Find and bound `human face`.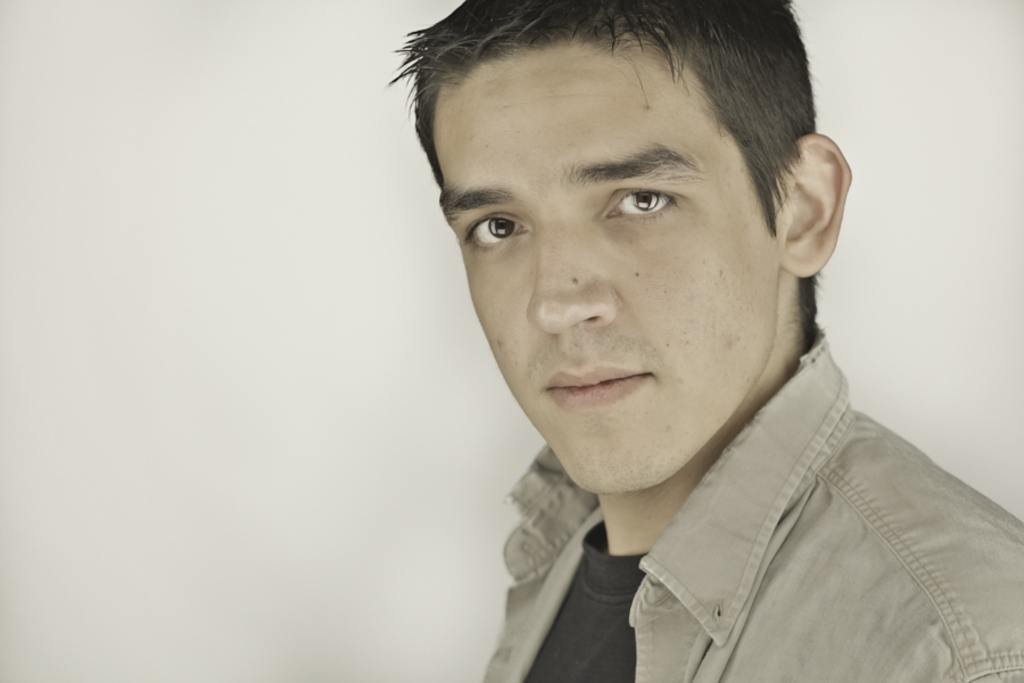
Bound: [438,42,778,493].
